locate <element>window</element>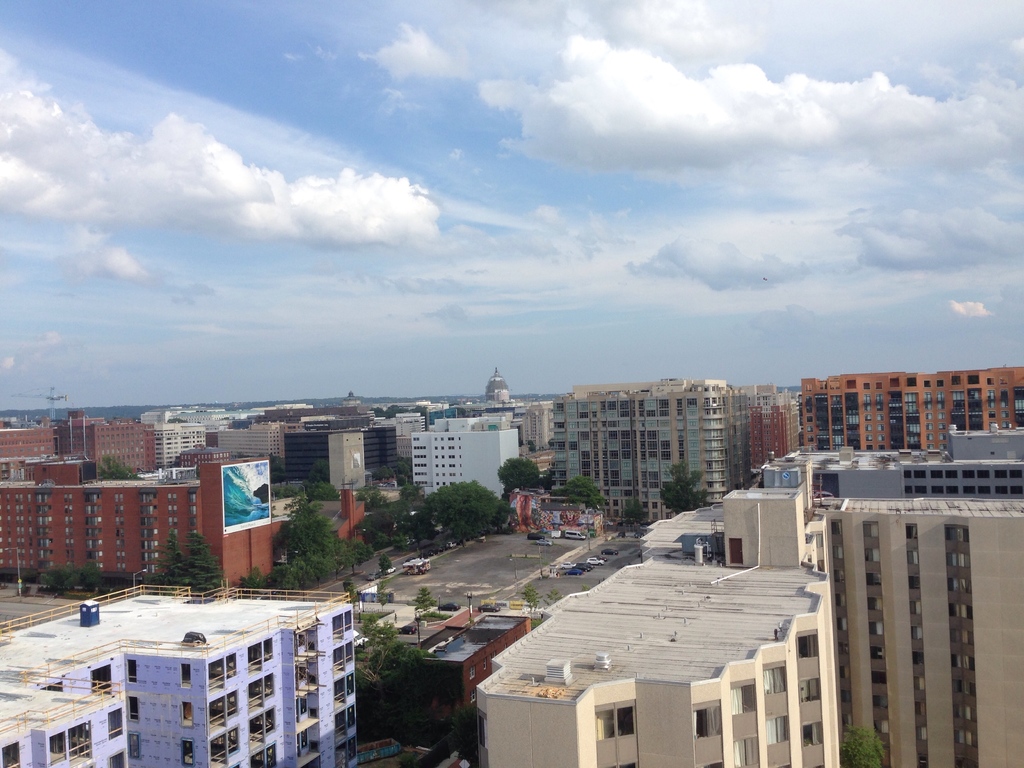
[x1=863, y1=520, x2=878, y2=536]
